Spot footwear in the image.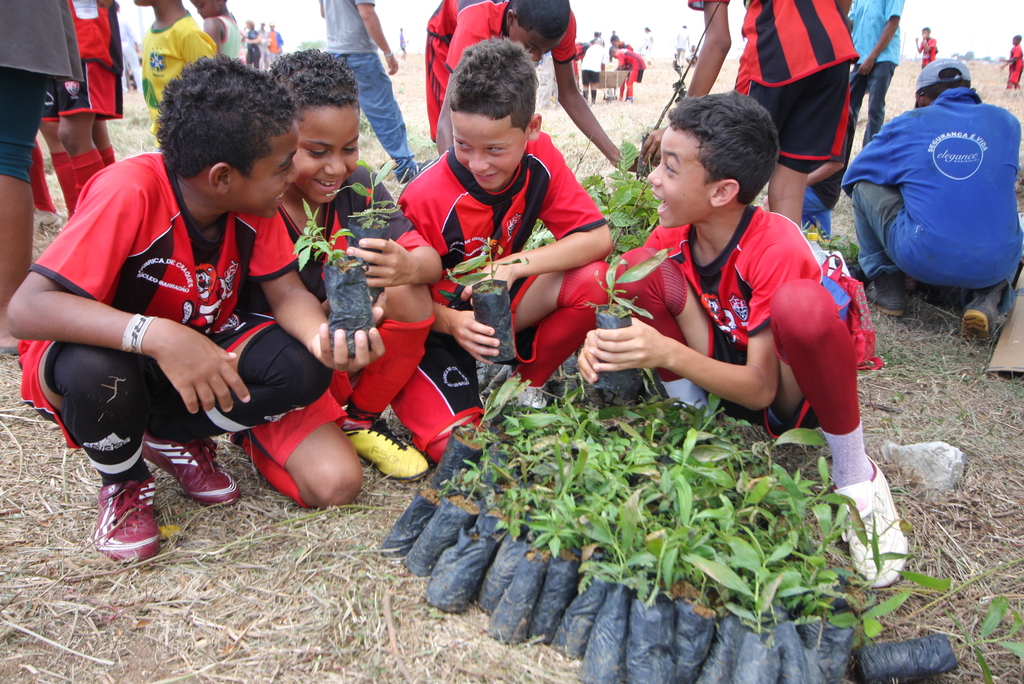
footwear found at (502, 361, 554, 412).
